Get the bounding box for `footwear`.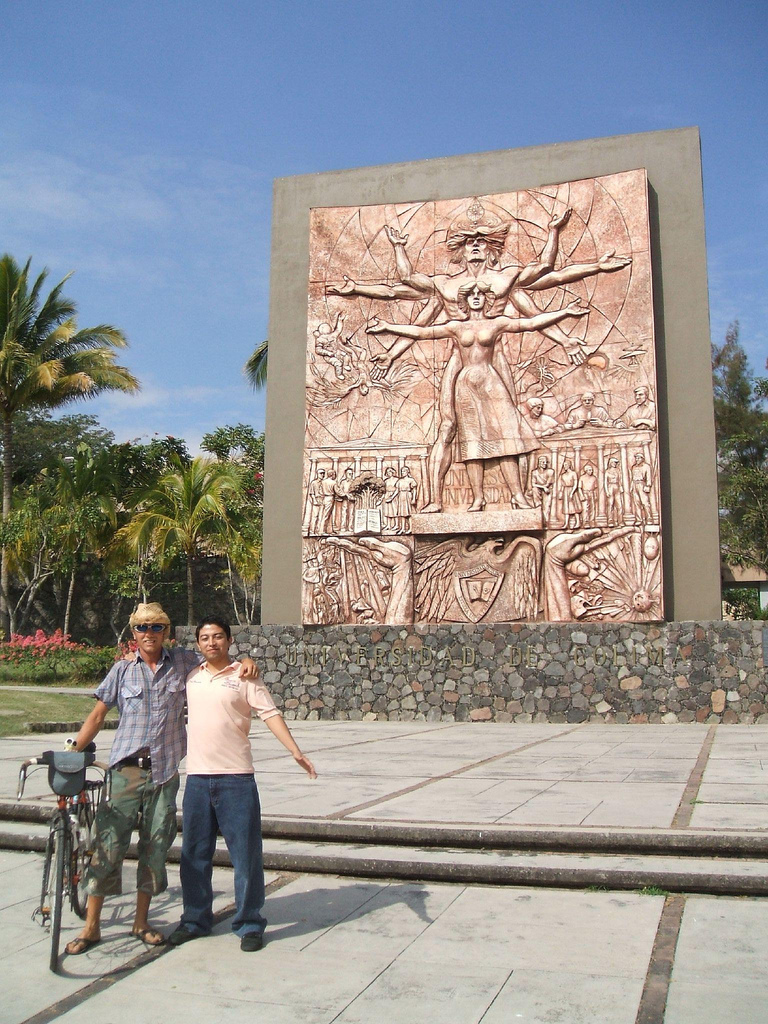
locate(67, 931, 104, 957).
